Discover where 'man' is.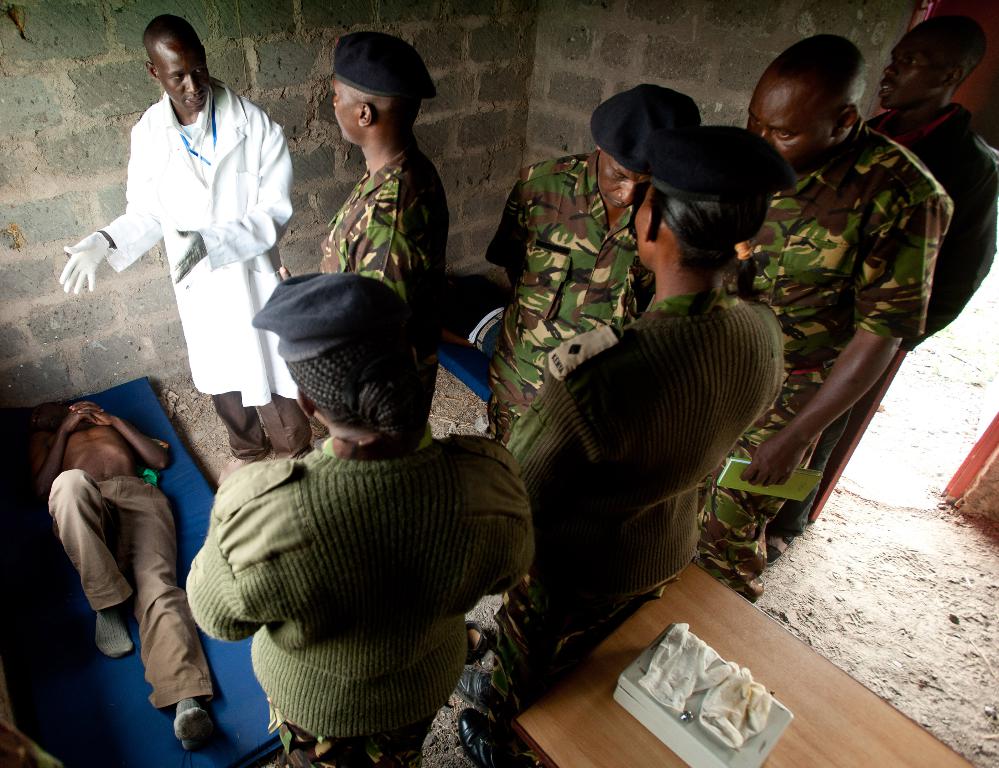
Discovered at box=[769, 0, 998, 563].
